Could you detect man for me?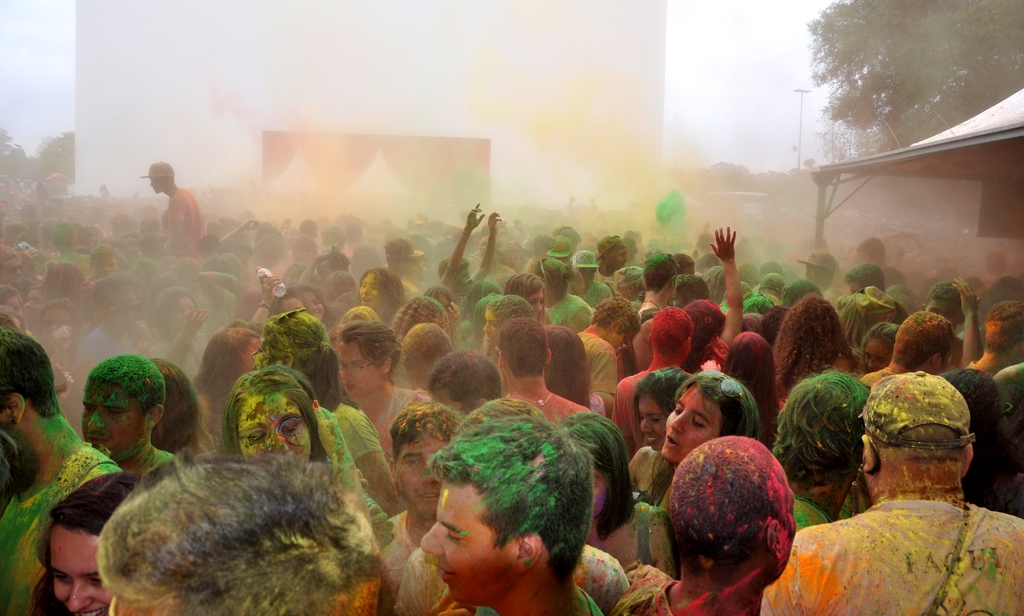
Detection result: bbox(0, 332, 118, 615).
